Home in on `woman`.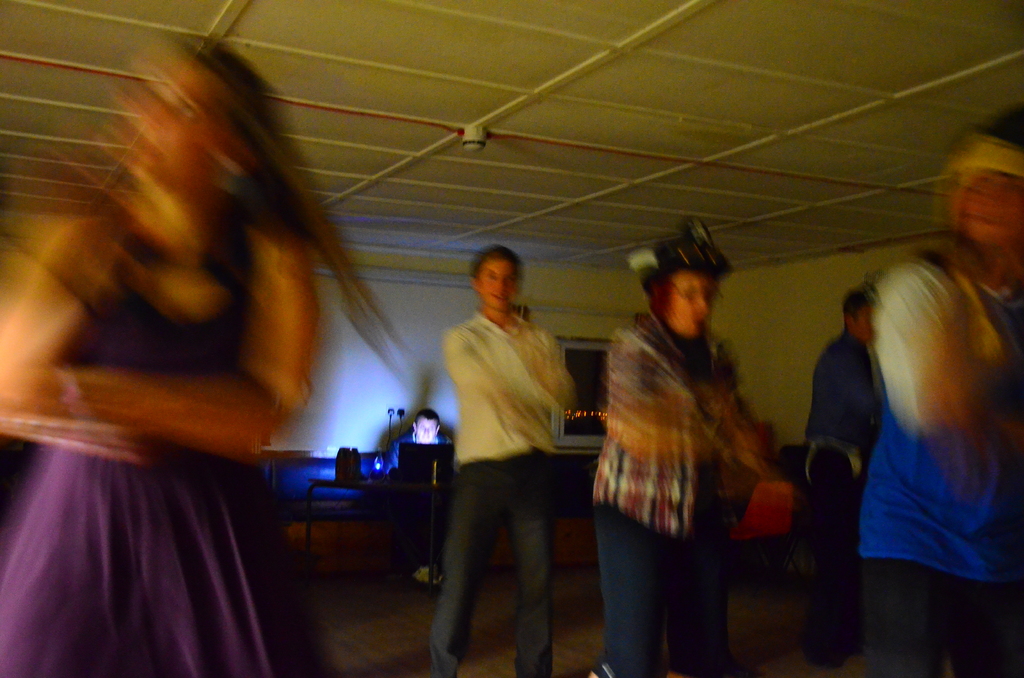
Homed in at bbox(584, 216, 784, 677).
